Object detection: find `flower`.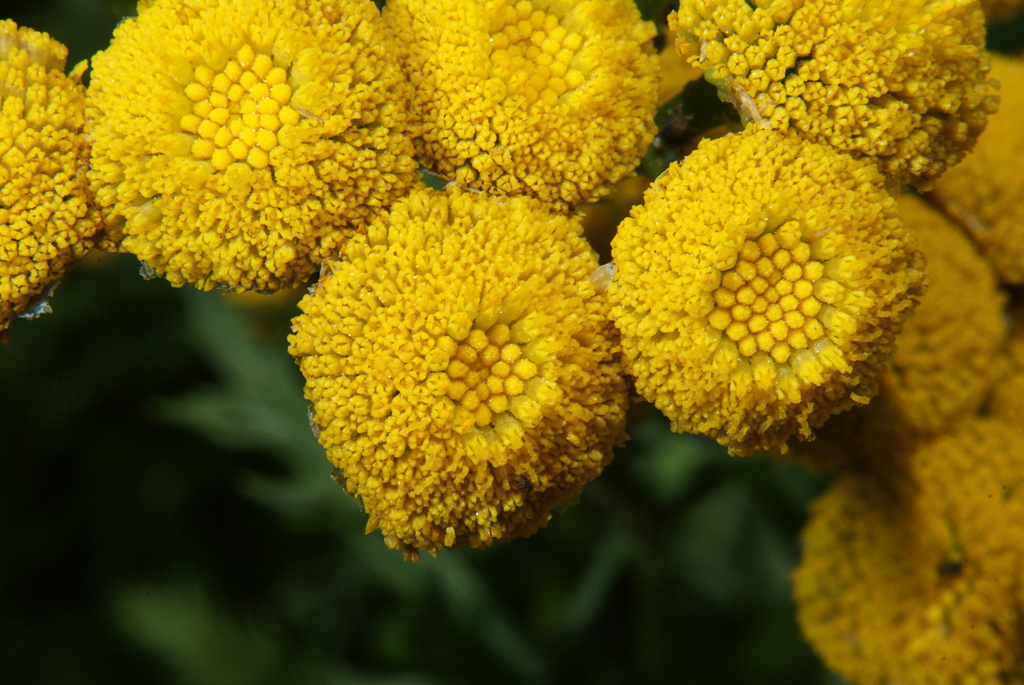
crop(875, 200, 1014, 427).
